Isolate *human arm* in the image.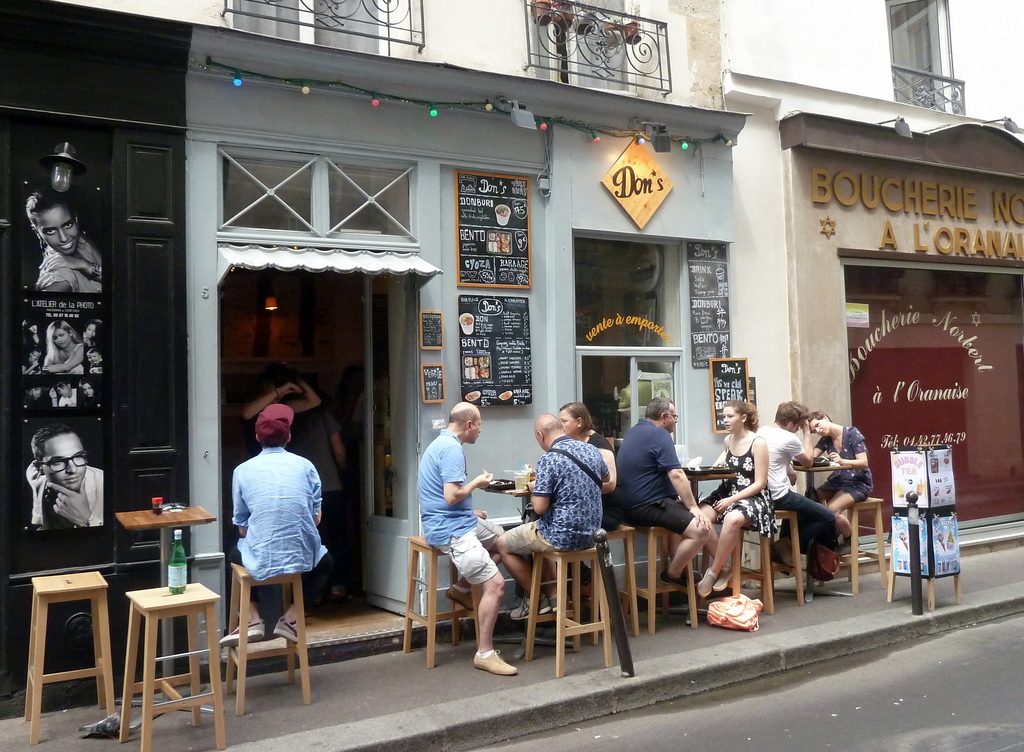
Isolated region: detection(812, 436, 826, 454).
